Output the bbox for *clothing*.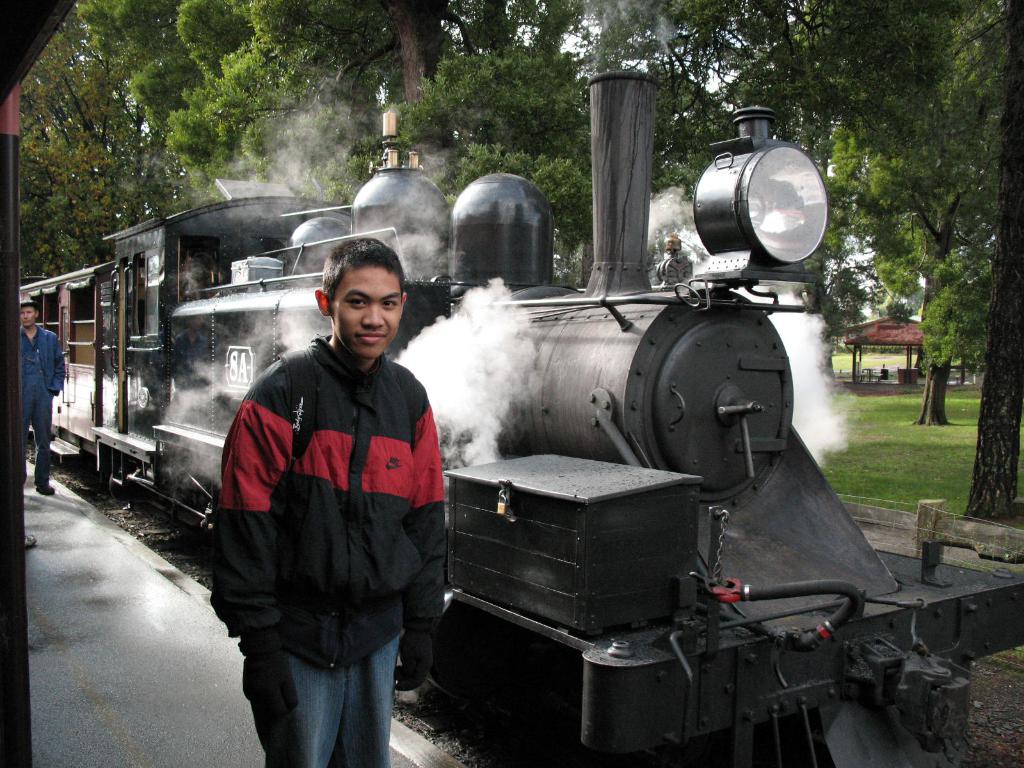
box(20, 324, 77, 476).
